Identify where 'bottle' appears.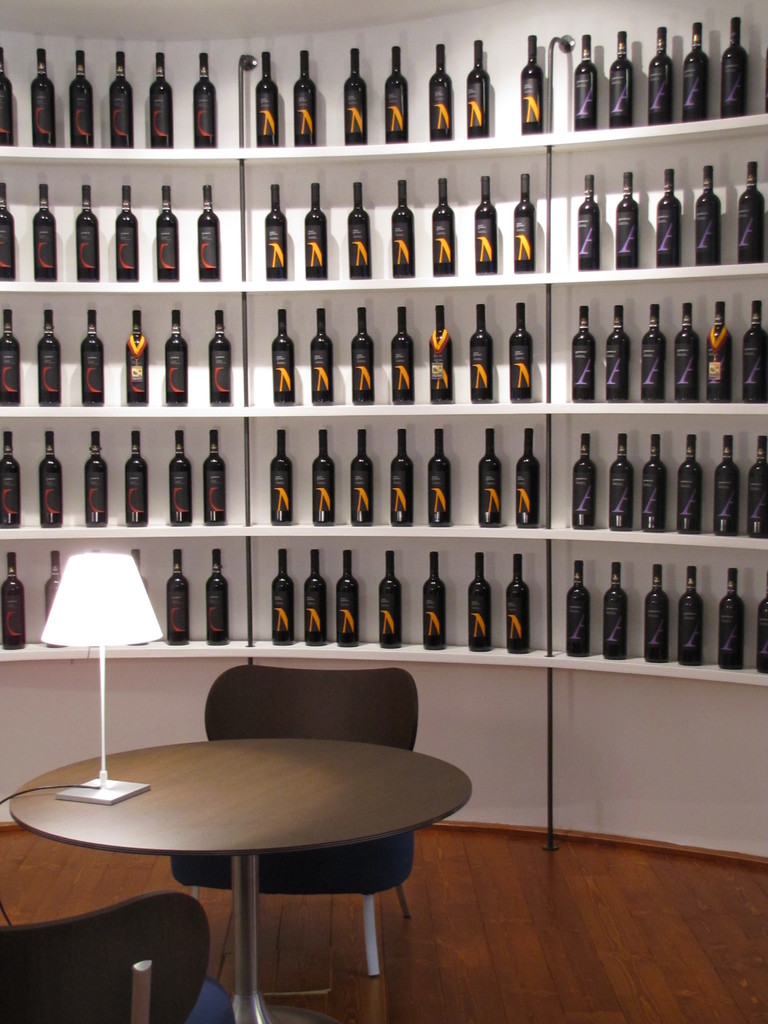
Appears at <box>659,168,684,269</box>.
